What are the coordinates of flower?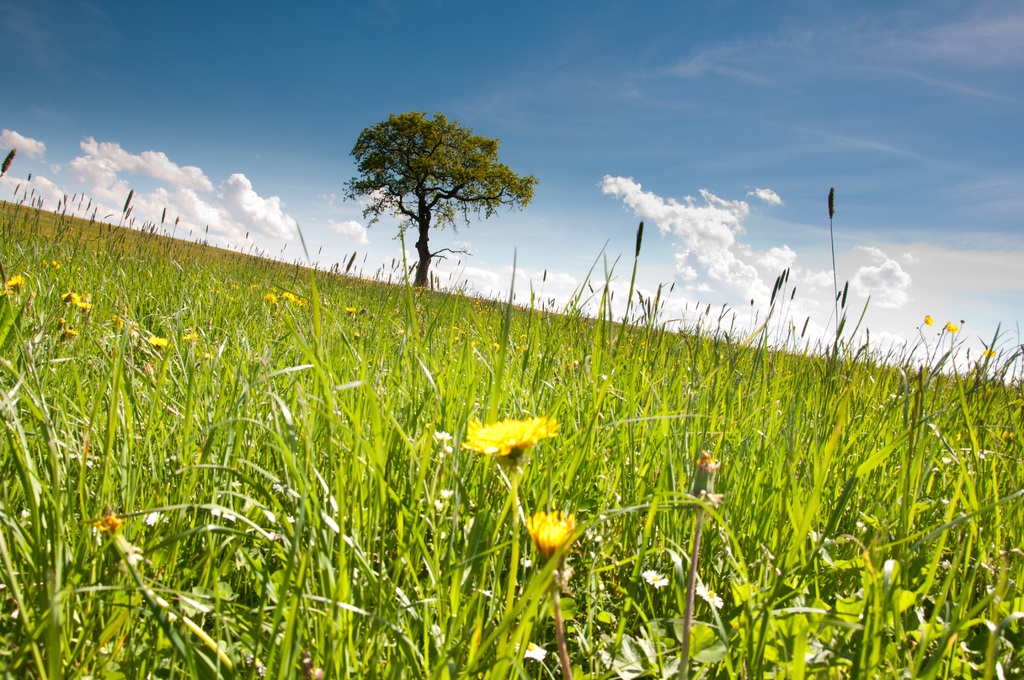
bbox=(942, 317, 966, 333).
